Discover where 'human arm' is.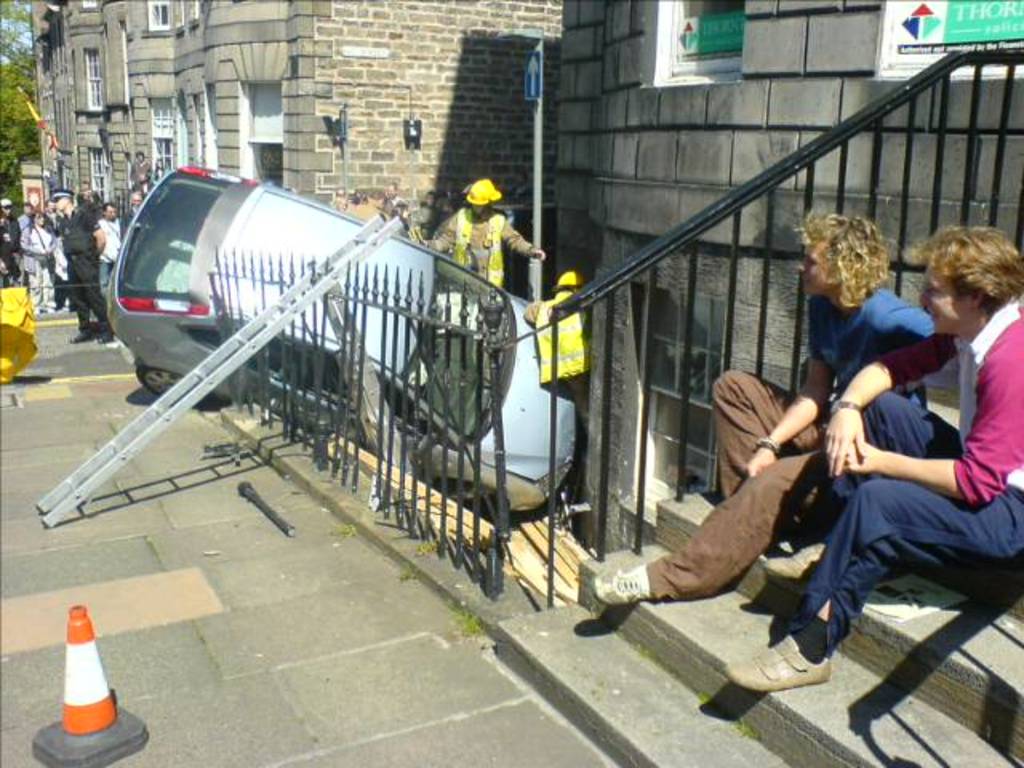
Discovered at bbox=[742, 317, 842, 474].
